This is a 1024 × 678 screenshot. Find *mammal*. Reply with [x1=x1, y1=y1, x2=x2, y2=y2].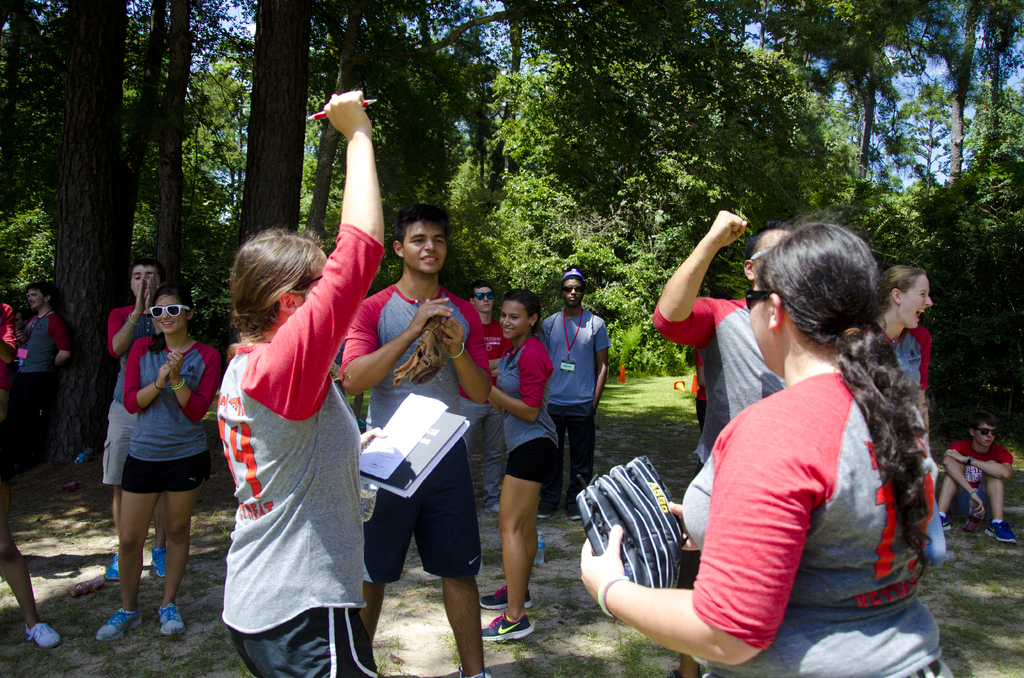
[x1=3, y1=280, x2=73, y2=484].
